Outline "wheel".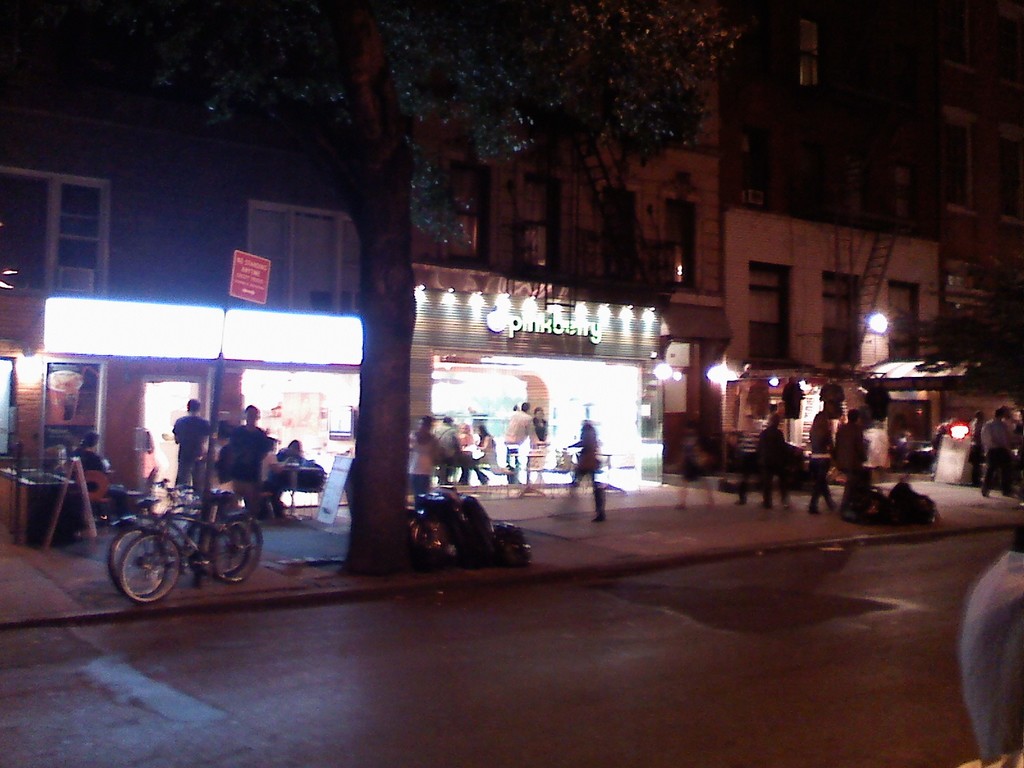
Outline: [104, 528, 167, 596].
